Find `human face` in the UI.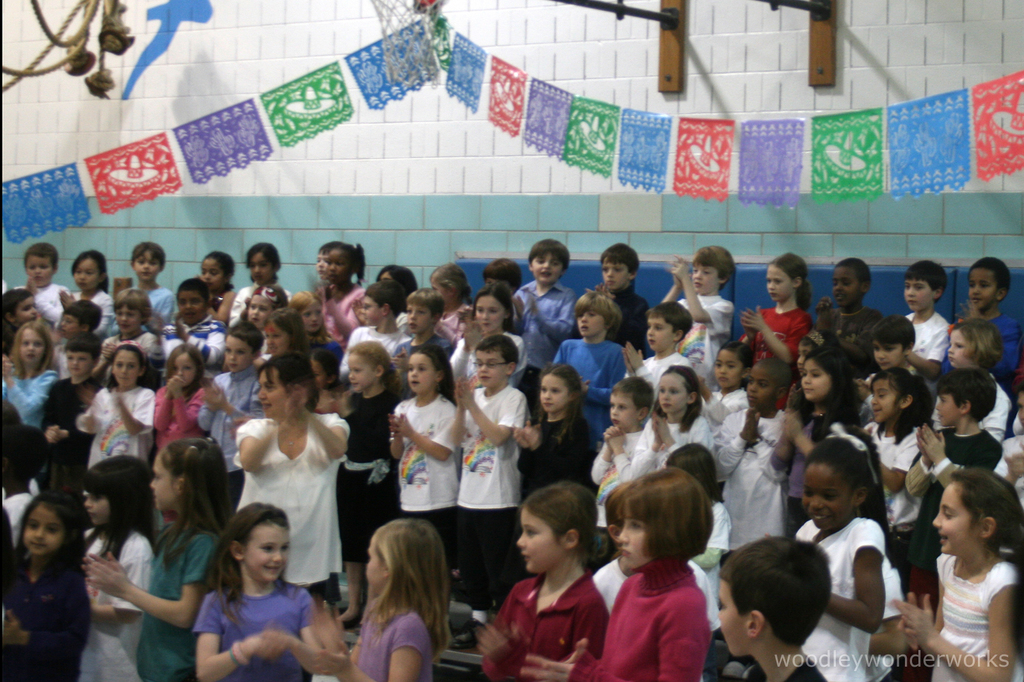
UI element at box=[1019, 393, 1023, 429].
